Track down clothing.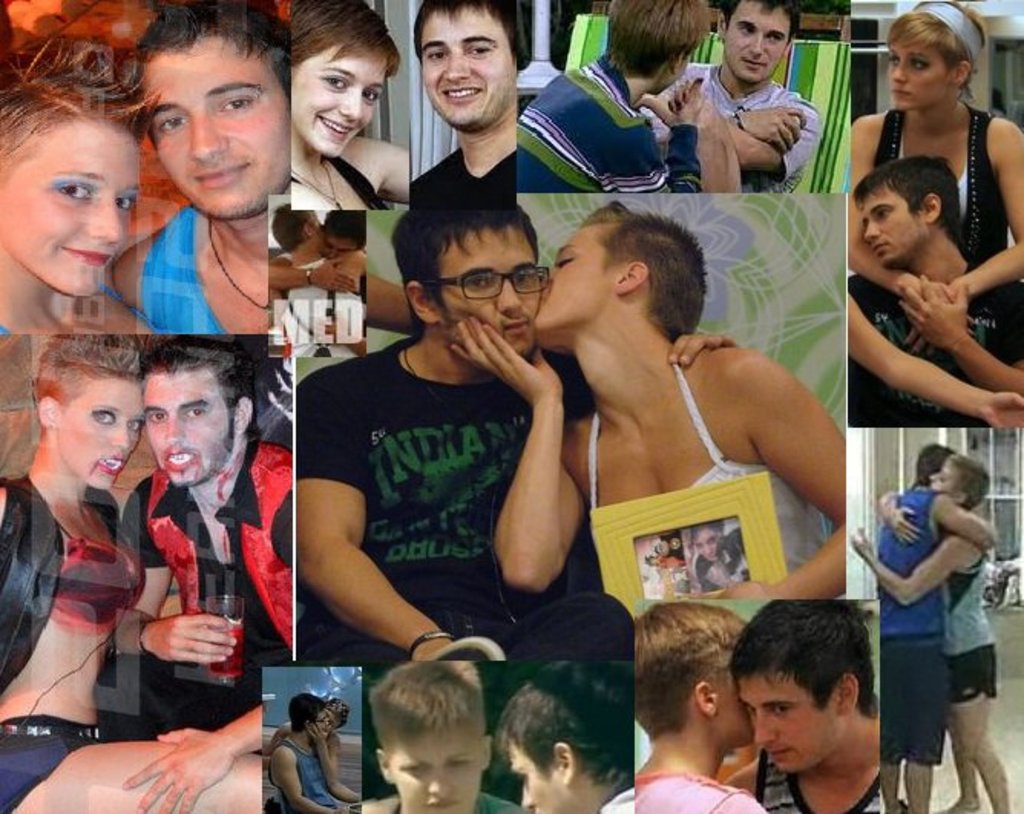
Tracked to 409 147 510 207.
